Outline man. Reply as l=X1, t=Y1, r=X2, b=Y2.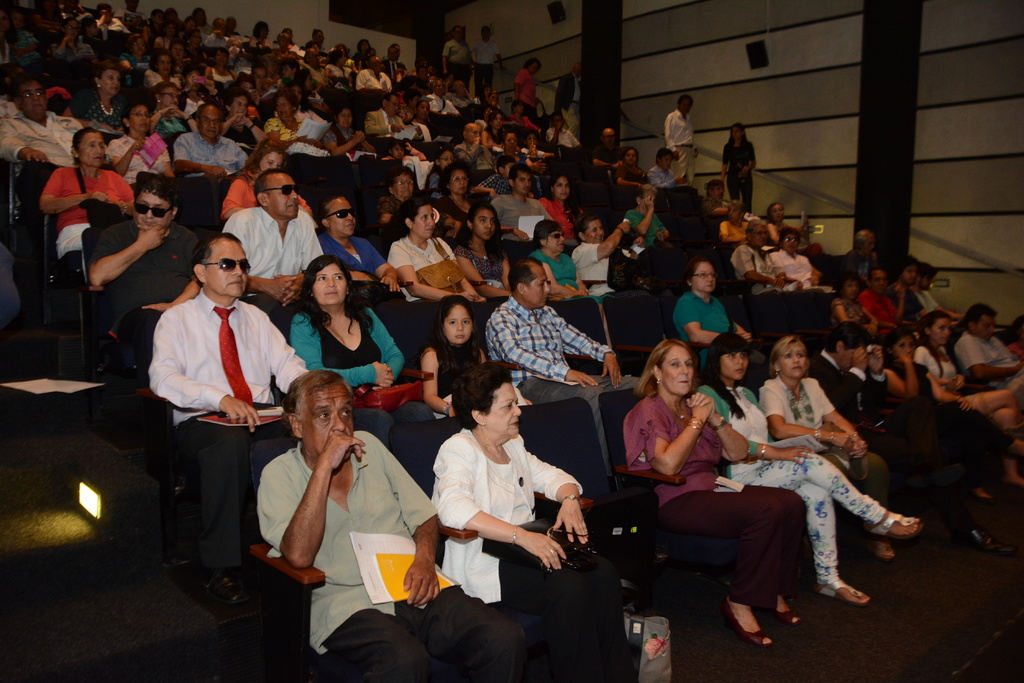
l=916, t=264, r=954, b=319.
